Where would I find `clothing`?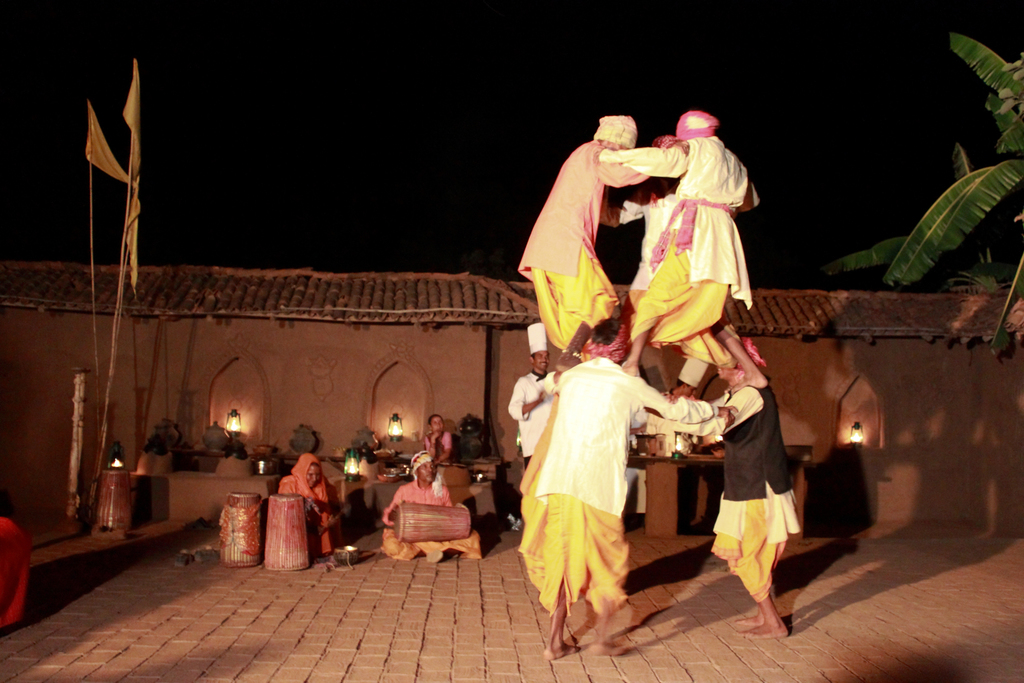
At 423,433,453,459.
